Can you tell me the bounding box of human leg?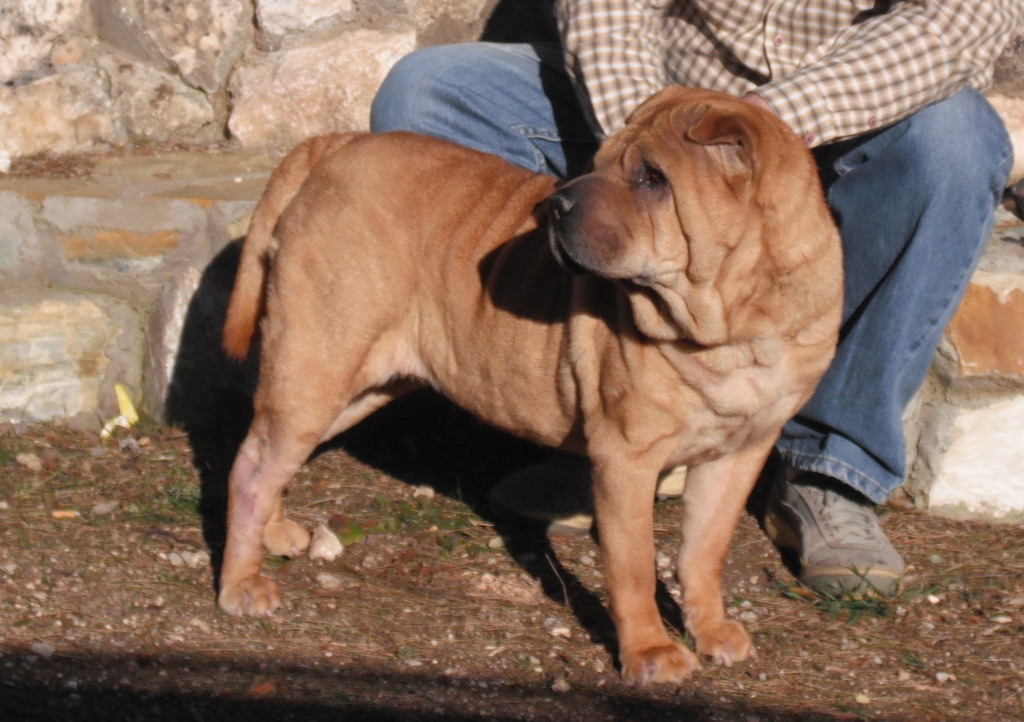
776 89 1016 613.
